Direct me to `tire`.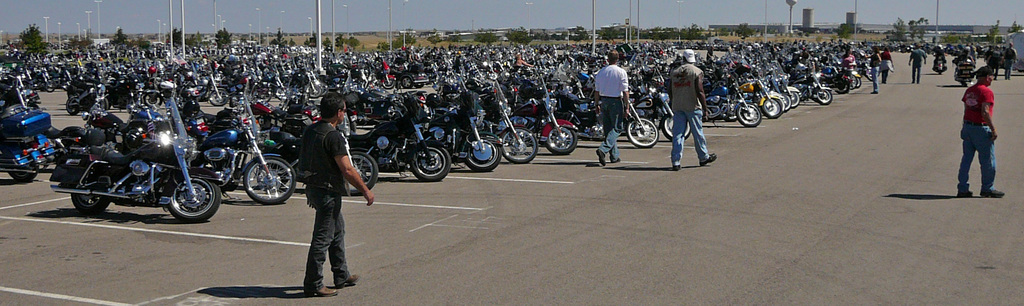
Direction: crop(285, 114, 316, 131).
